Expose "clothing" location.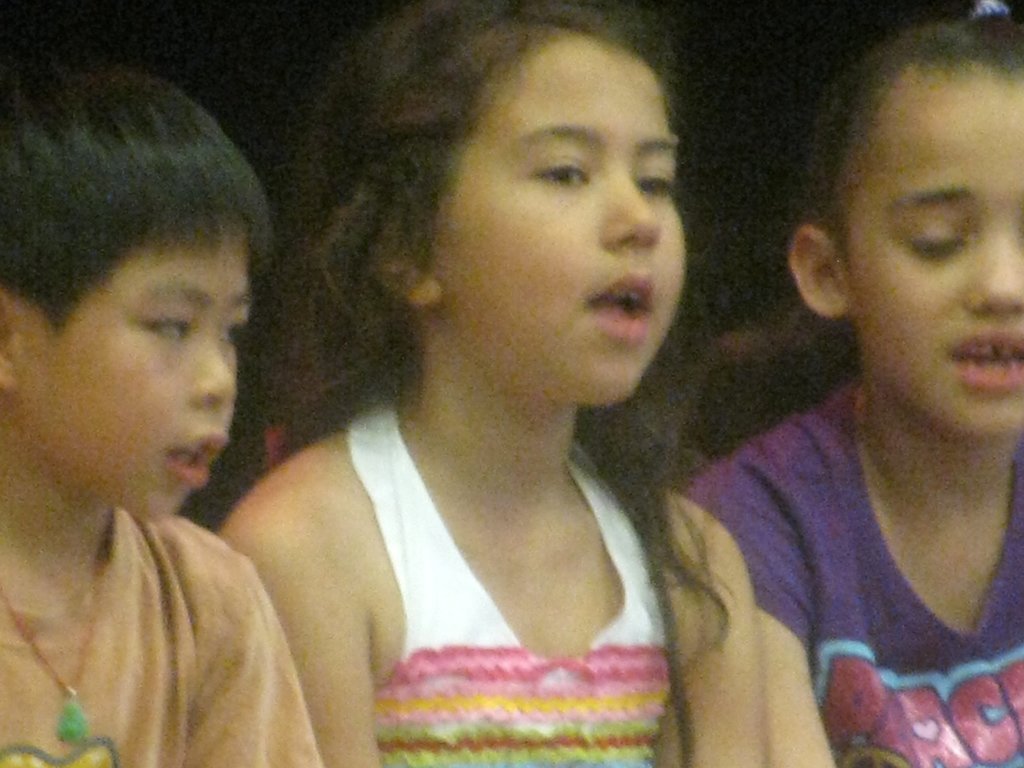
Exposed at l=0, t=516, r=317, b=767.
